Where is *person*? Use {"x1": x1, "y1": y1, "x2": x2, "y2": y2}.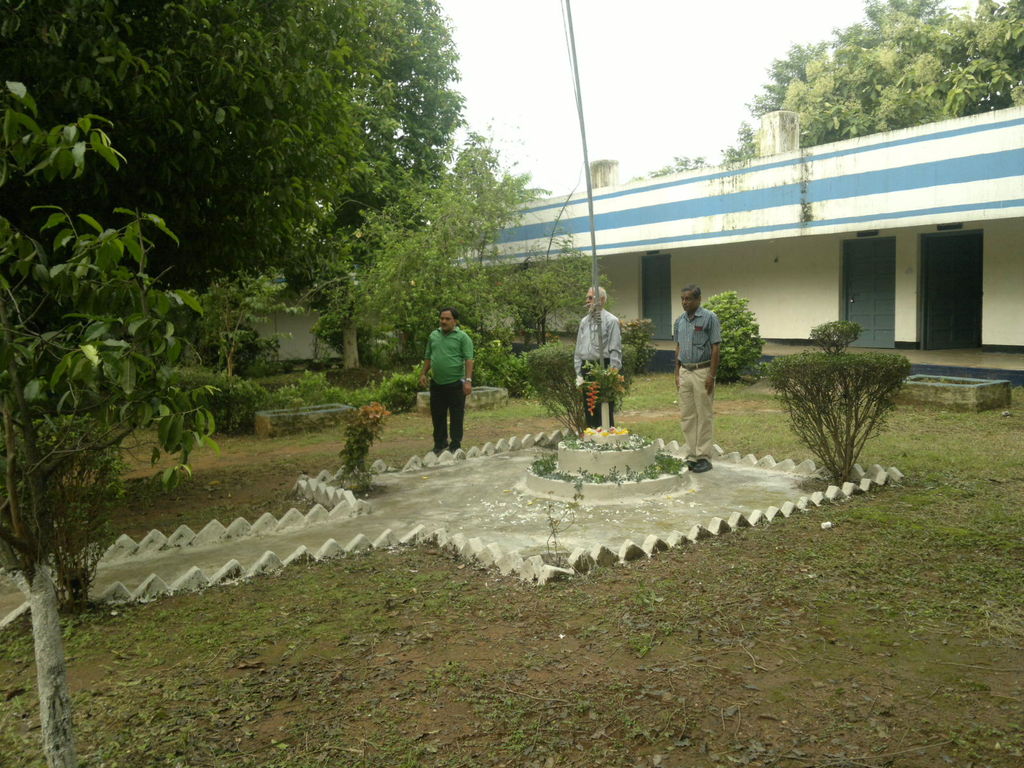
{"x1": 672, "y1": 290, "x2": 723, "y2": 470}.
